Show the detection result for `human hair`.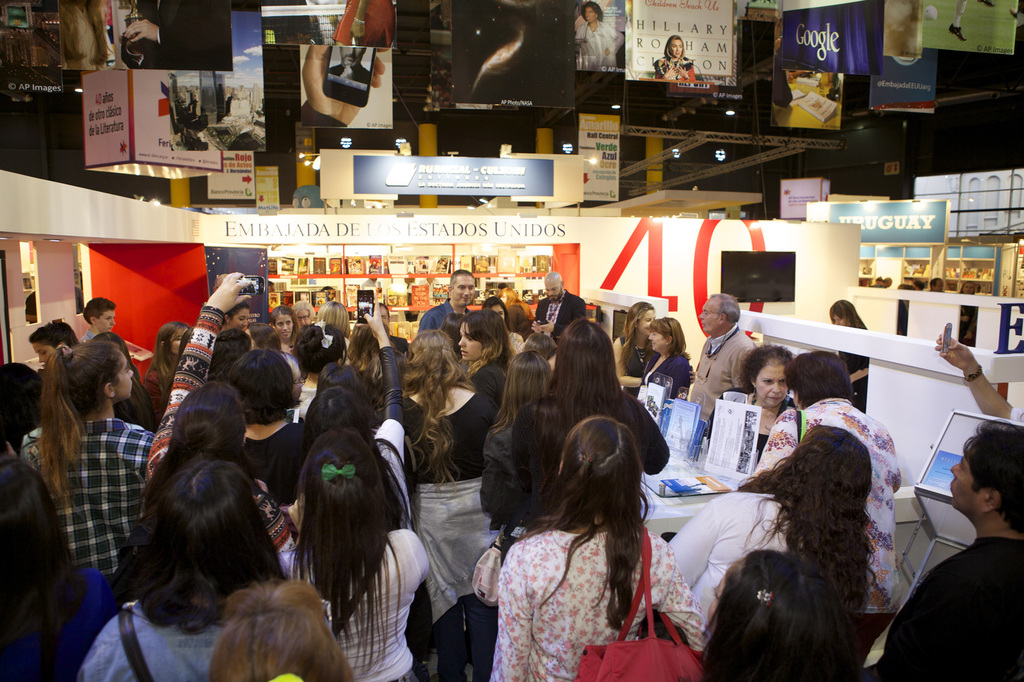
(40,341,124,502).
